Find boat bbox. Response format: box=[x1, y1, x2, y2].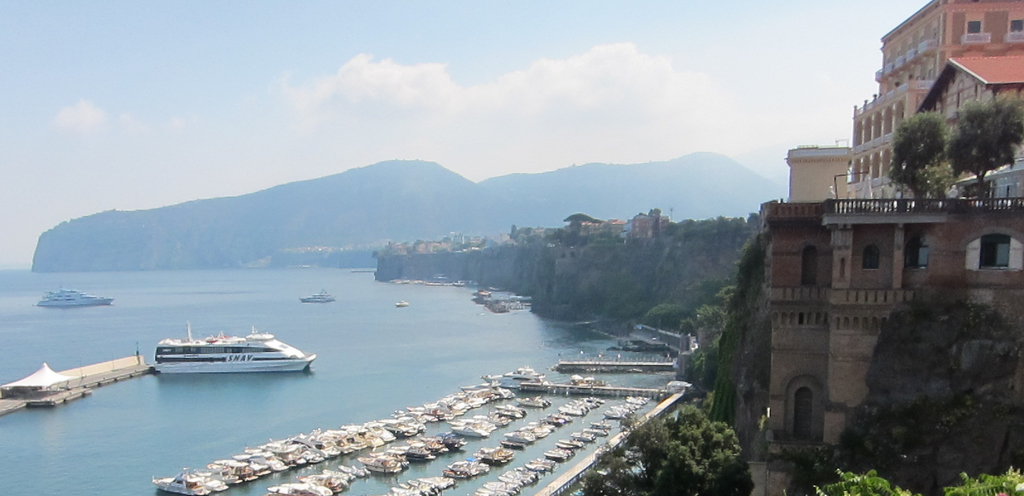
box=[296, 287, 334, 305].
